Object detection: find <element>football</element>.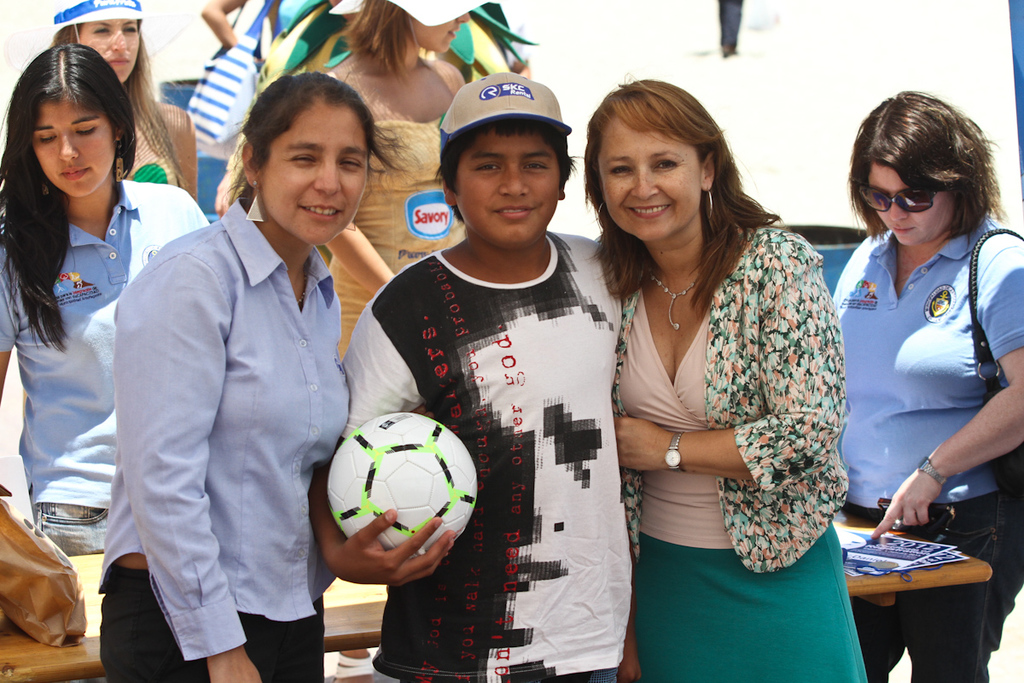
<box>329,412,484,557</box>.
